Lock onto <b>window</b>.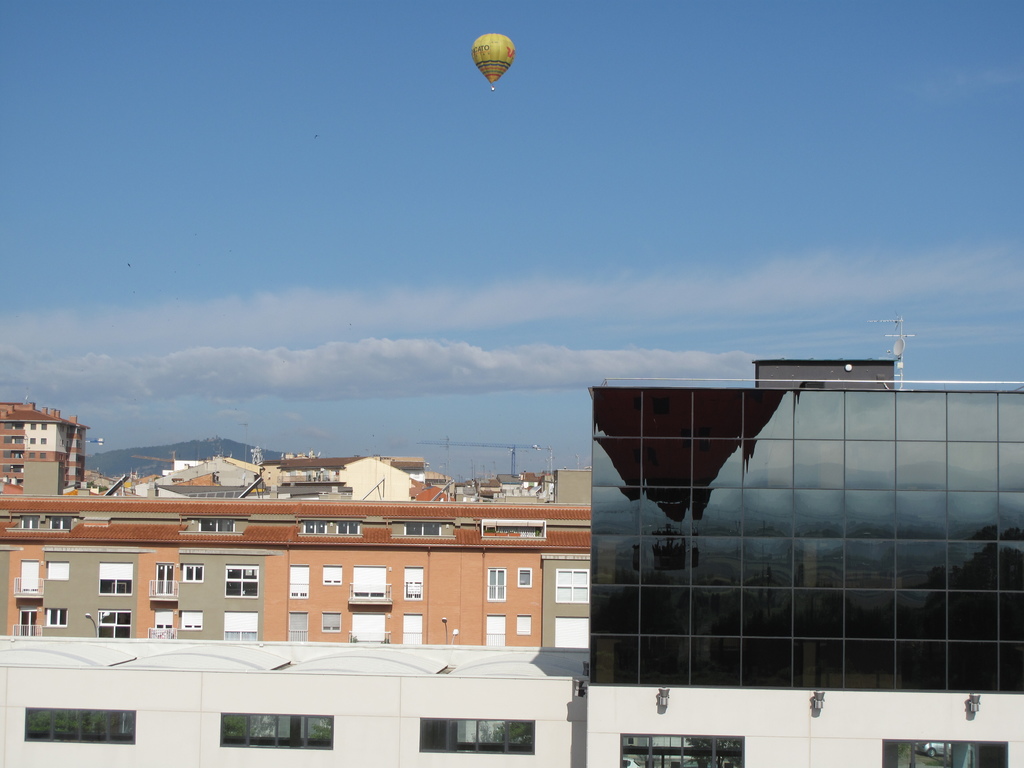
Locked: crop(517, 568, 531, 585).
